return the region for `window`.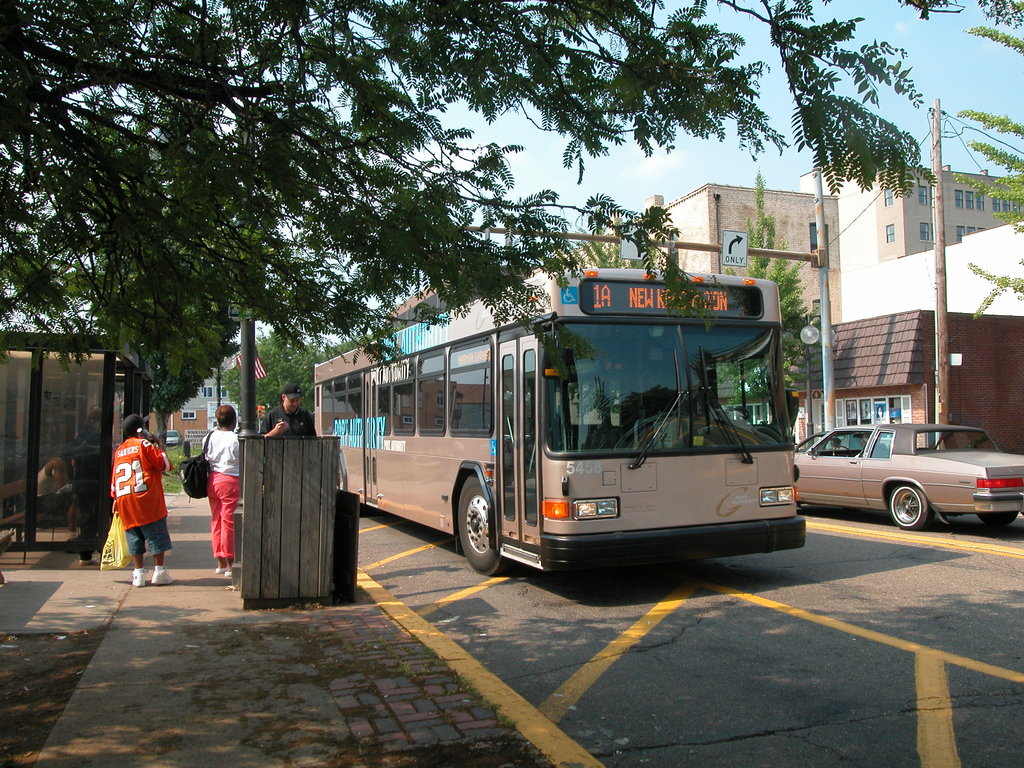
(x1=810, y1=225, x2=831, y2=267).
